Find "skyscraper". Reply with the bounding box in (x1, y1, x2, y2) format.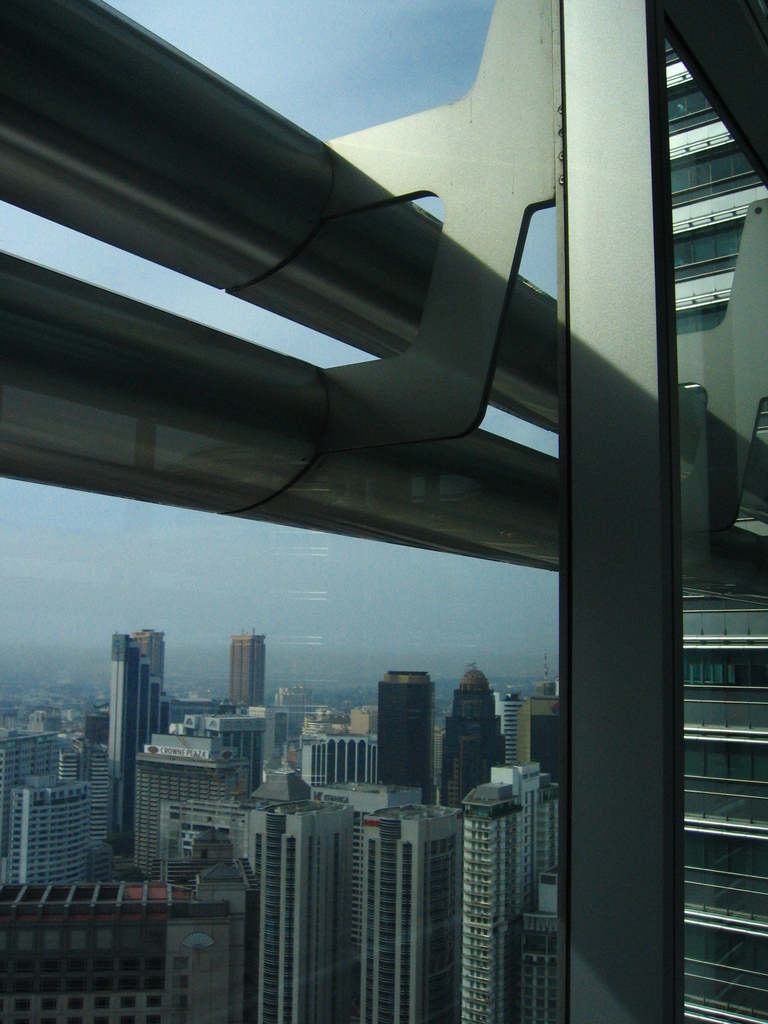
(429, 659, 508, 803).
